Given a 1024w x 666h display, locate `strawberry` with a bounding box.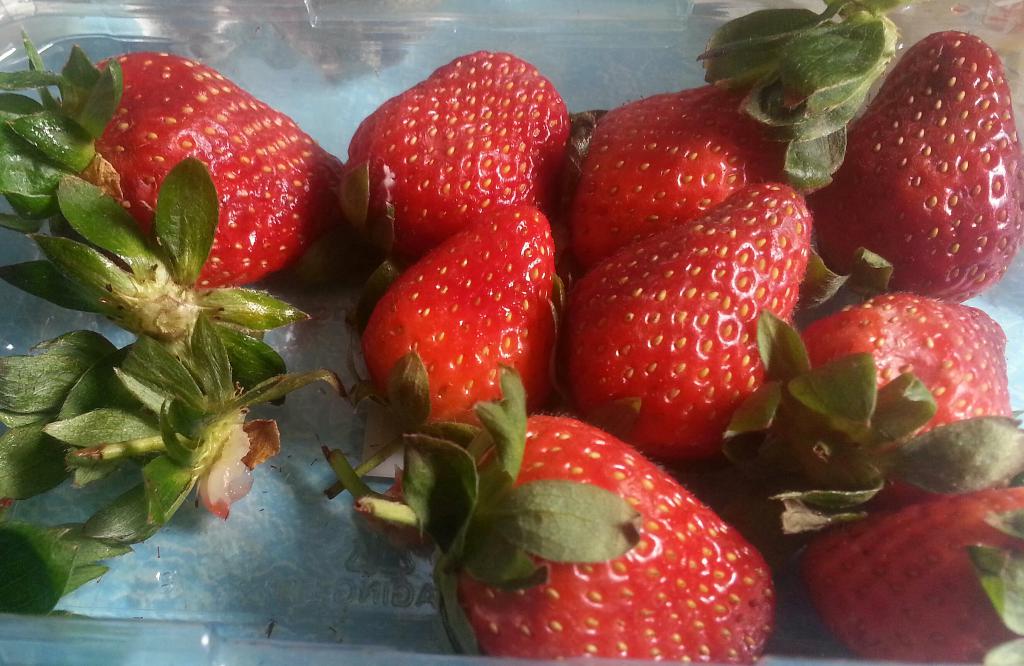
Located: 809 32 1023 301.
